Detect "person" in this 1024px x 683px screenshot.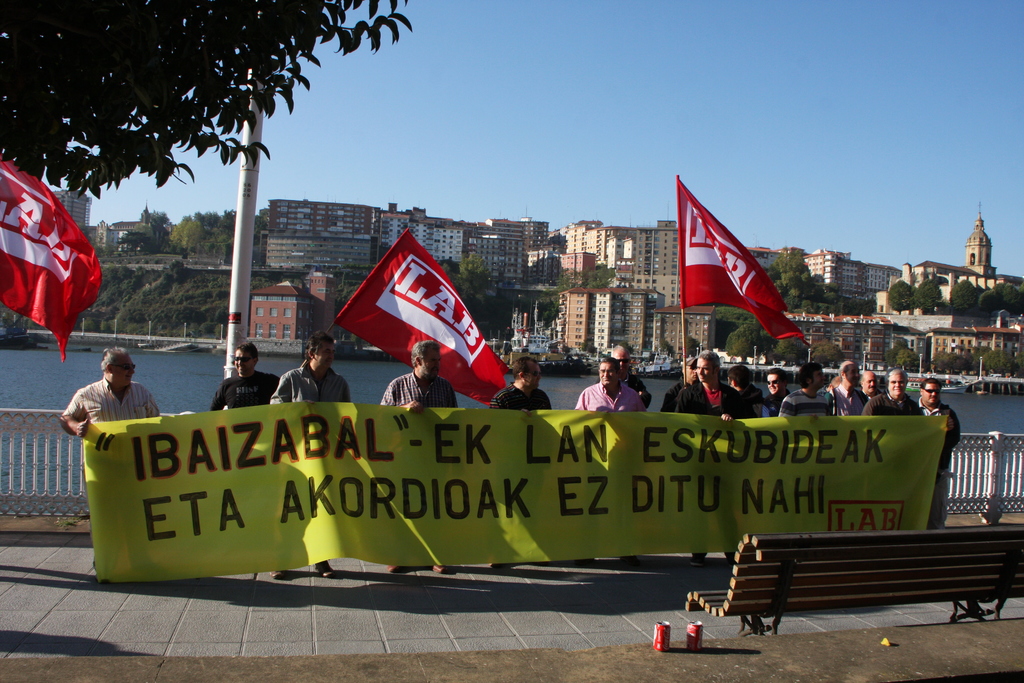
Detection: detection(573, 356, 646, 563).
